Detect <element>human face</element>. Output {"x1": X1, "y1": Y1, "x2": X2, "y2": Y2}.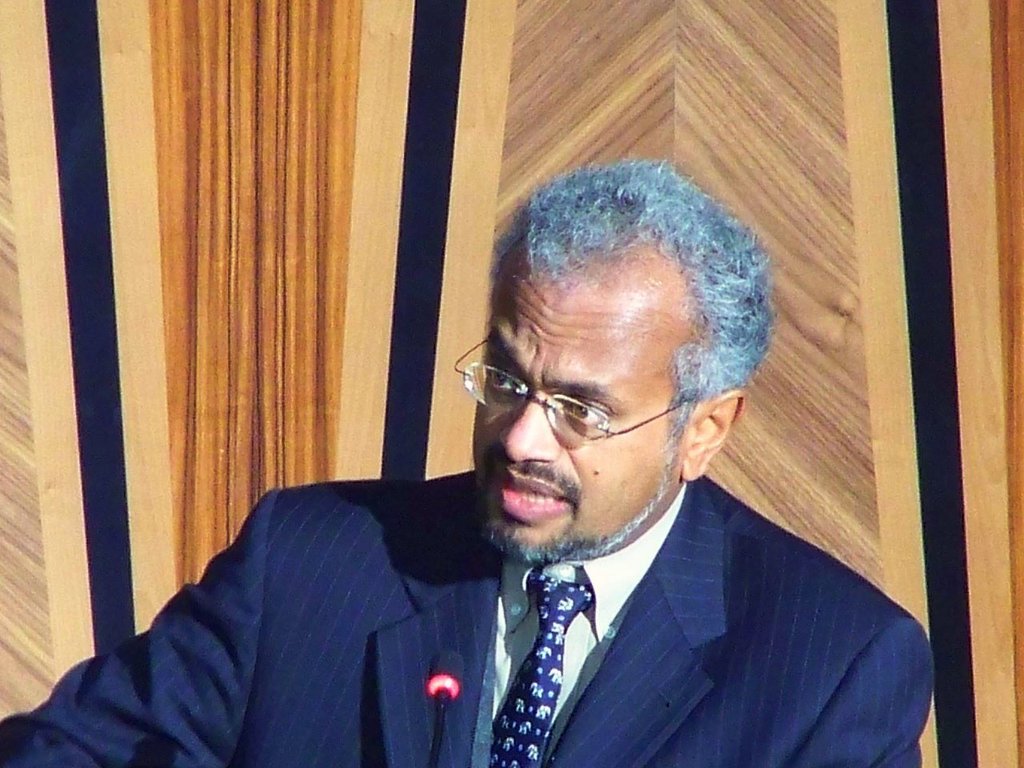
{"x1": 469, "y1": 271, "x2": 685, "y2": 557}.
